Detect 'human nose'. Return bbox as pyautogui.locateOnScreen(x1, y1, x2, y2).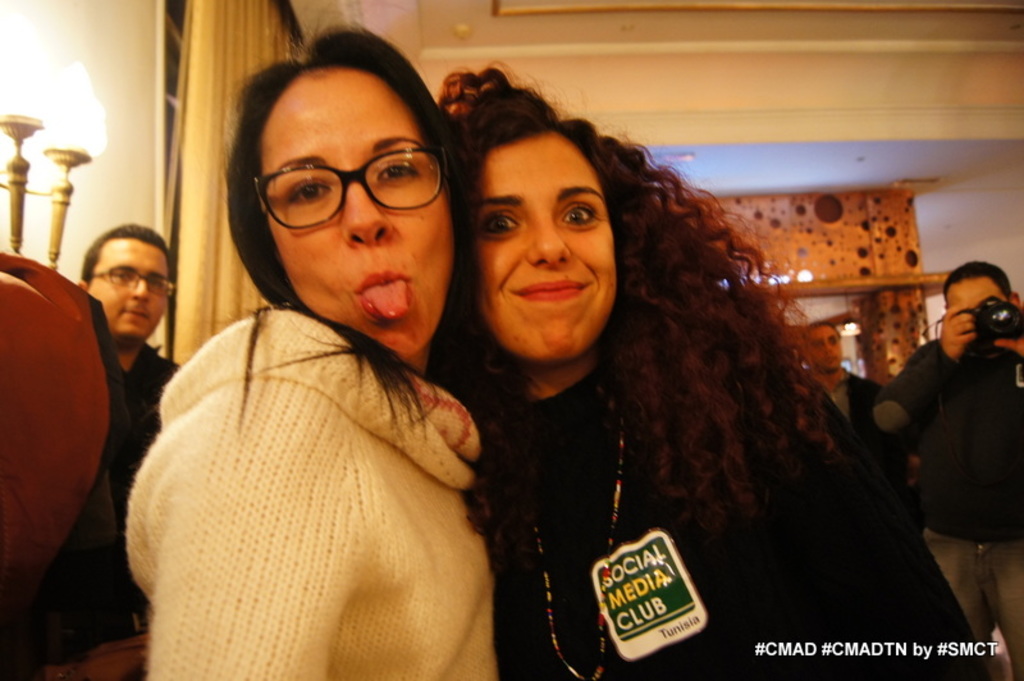
pyautogui.locateOnScreen(343, 179, 394, 247).
